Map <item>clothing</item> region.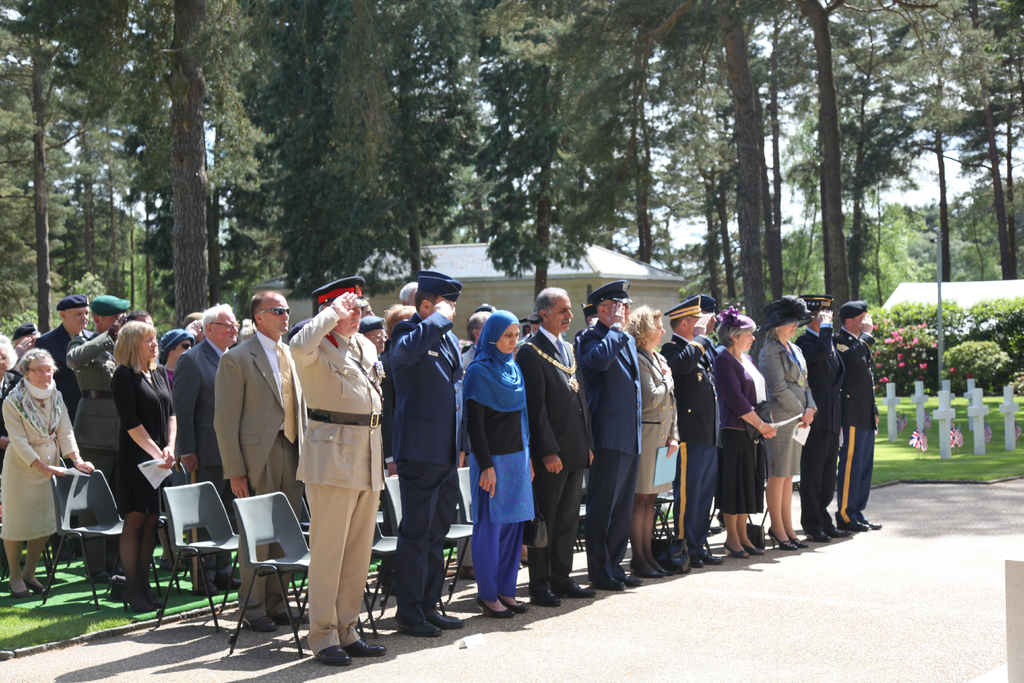
Mapped to {"x1": 515, "y1": 320, "x2": 594, "y2": 580}.
